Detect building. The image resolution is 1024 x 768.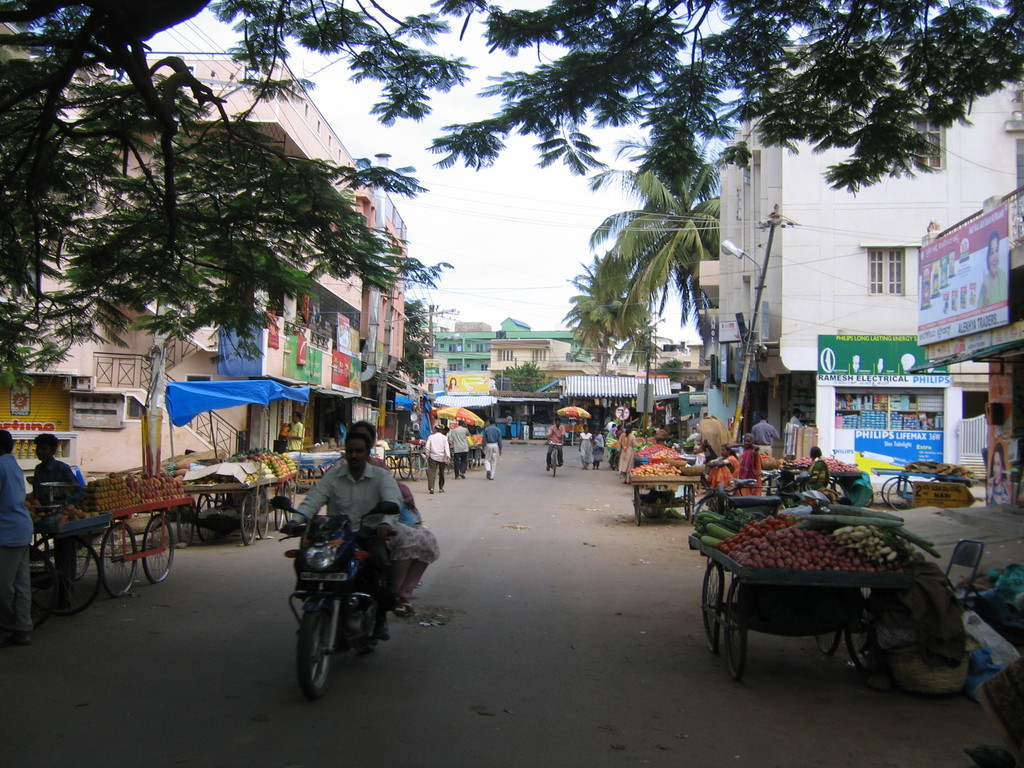
(x1=0, y1=48, x2=416, y2=482).
